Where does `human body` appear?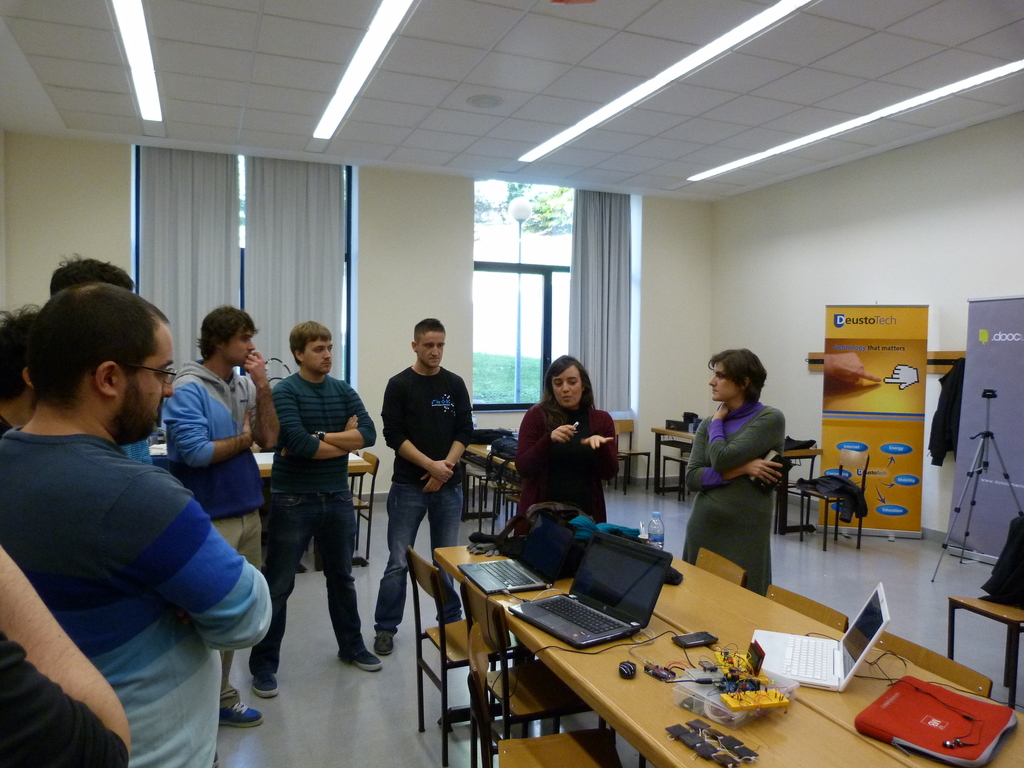
Appears at pyautogui.locateOnScreen(0, 422, 273, 767).
